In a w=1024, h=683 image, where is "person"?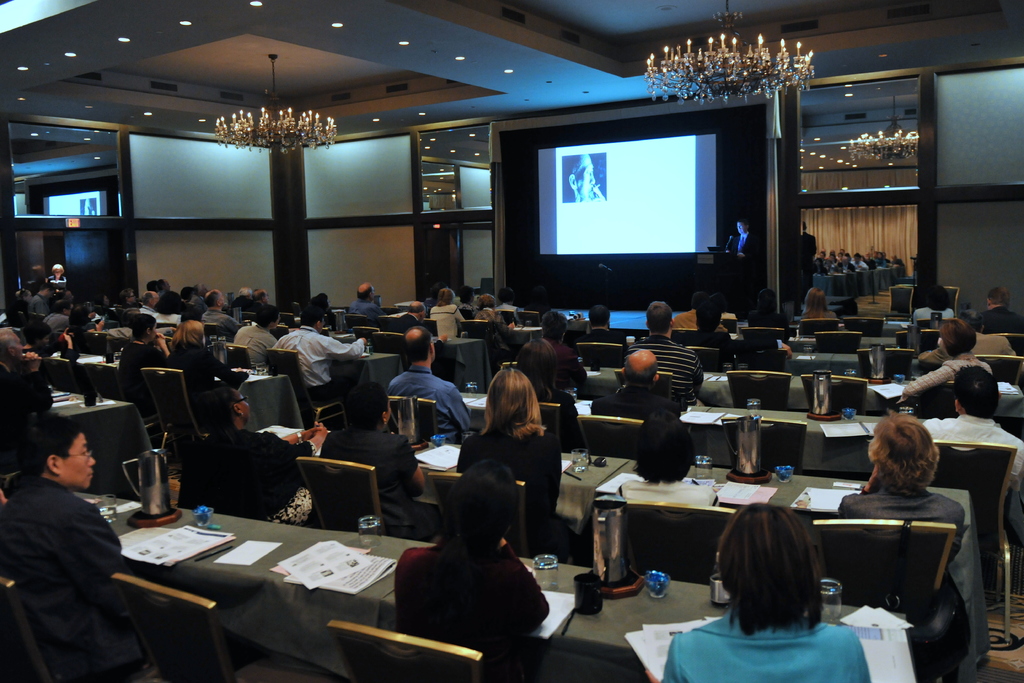
[316, 378, 449, 541].
